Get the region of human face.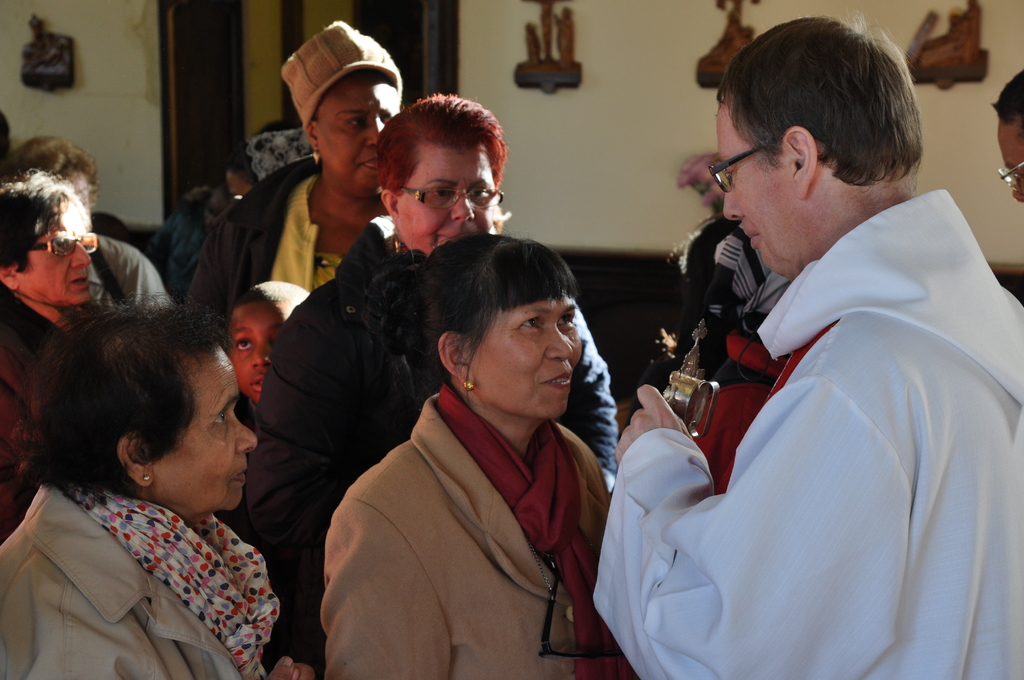
{"left": 232, "top": 302, "right": 294, "bottom": 385}.
